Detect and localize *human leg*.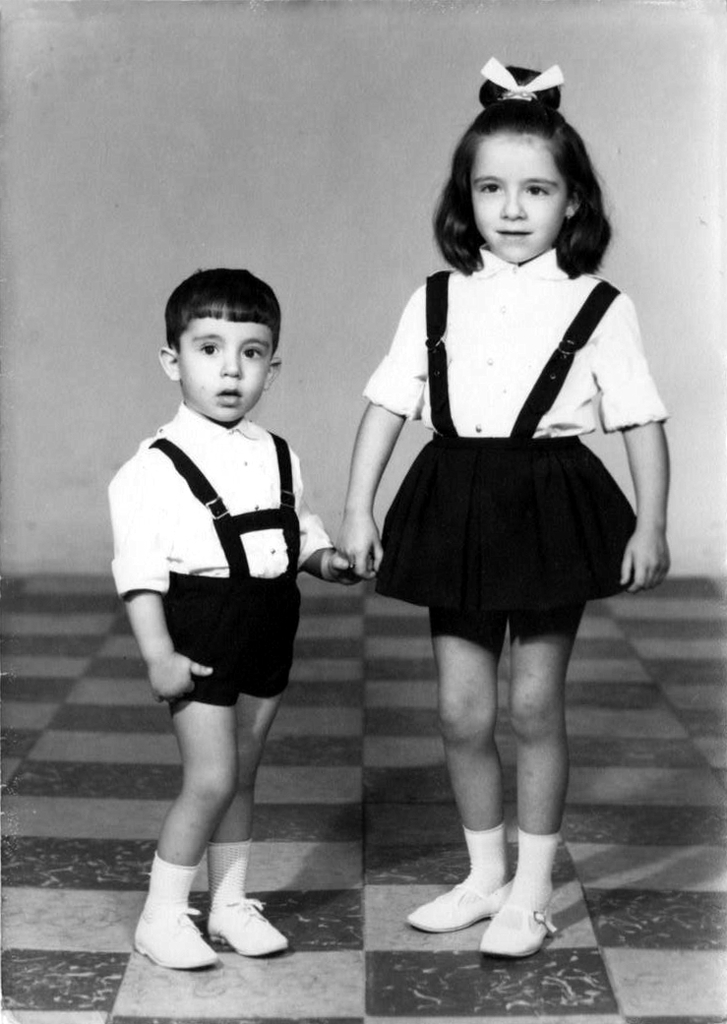
Localized at l=407, t=610, r=506, b=934.
